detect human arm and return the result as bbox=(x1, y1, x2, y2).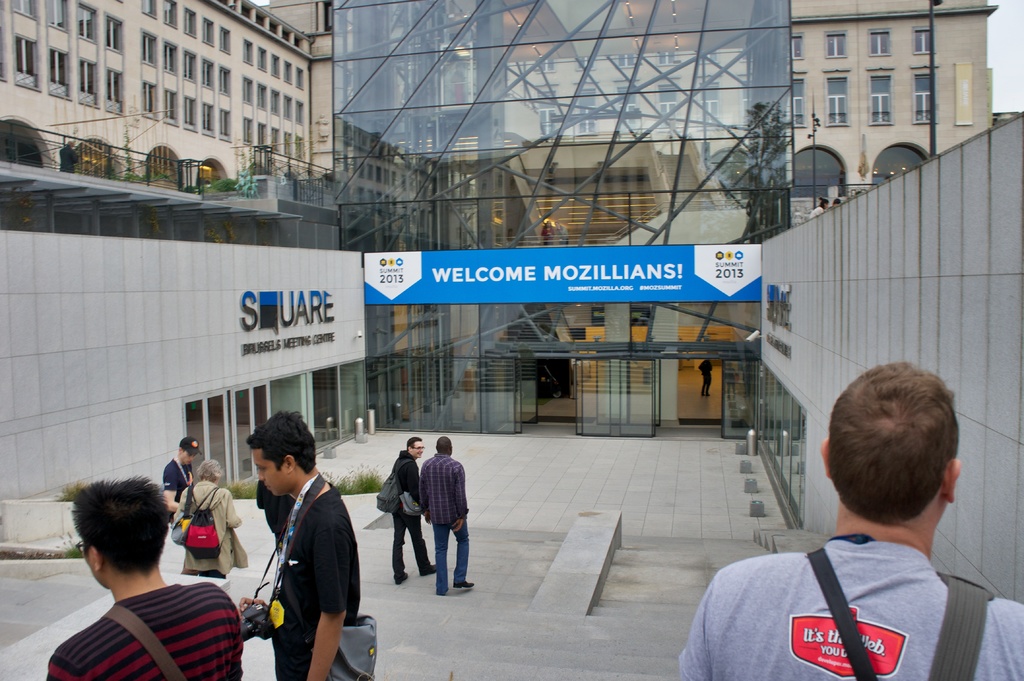
bbox=(670, 574, 710, 680).
